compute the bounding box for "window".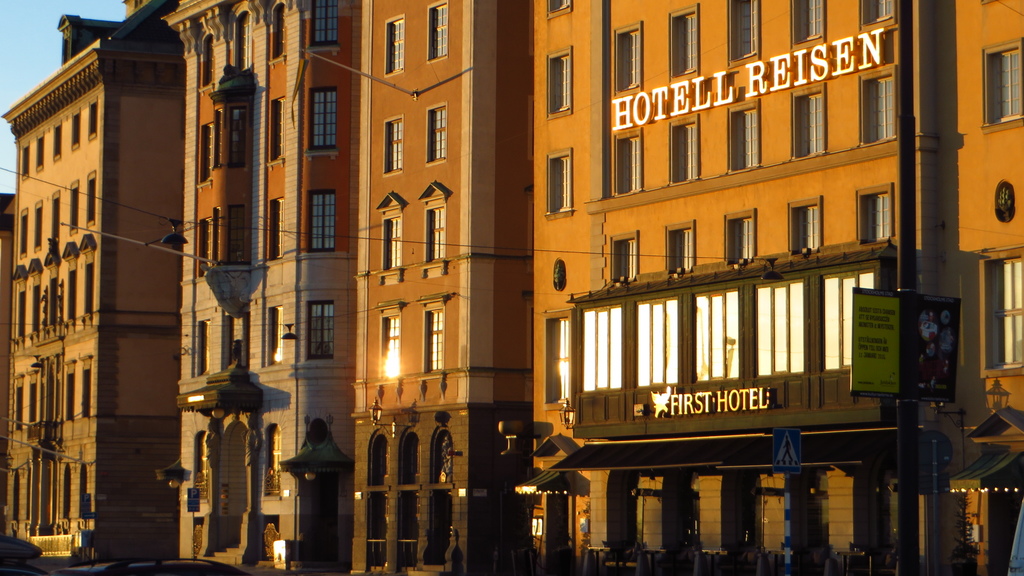
[854,0,899,28].
